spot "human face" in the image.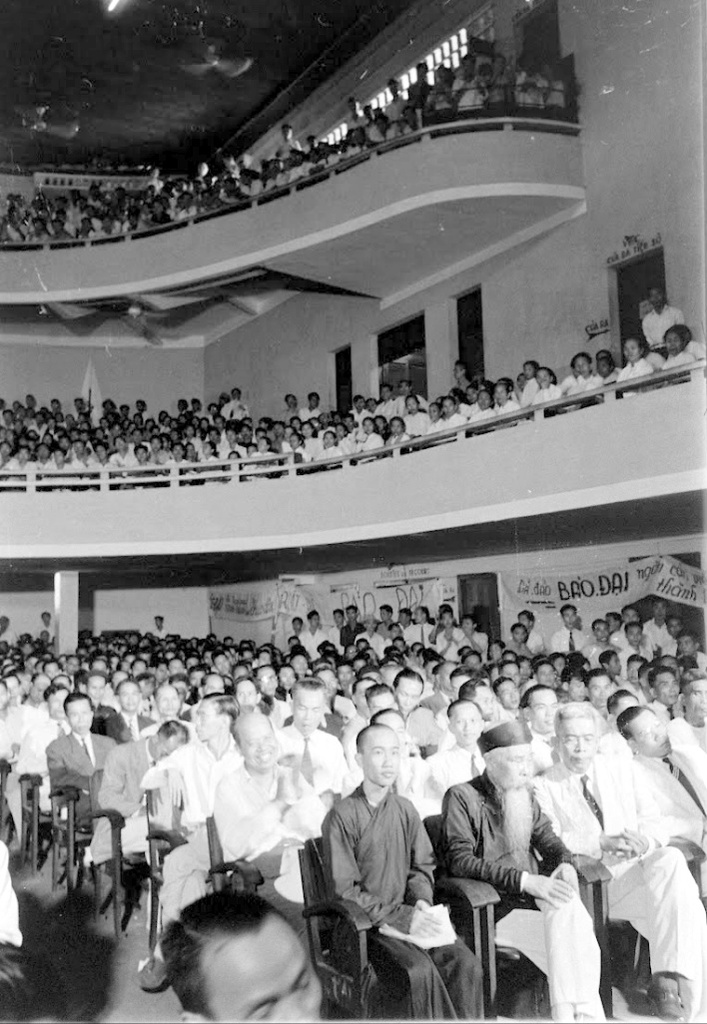
"human face" found at x1=676 y1=634 x2=695 y2=653.
